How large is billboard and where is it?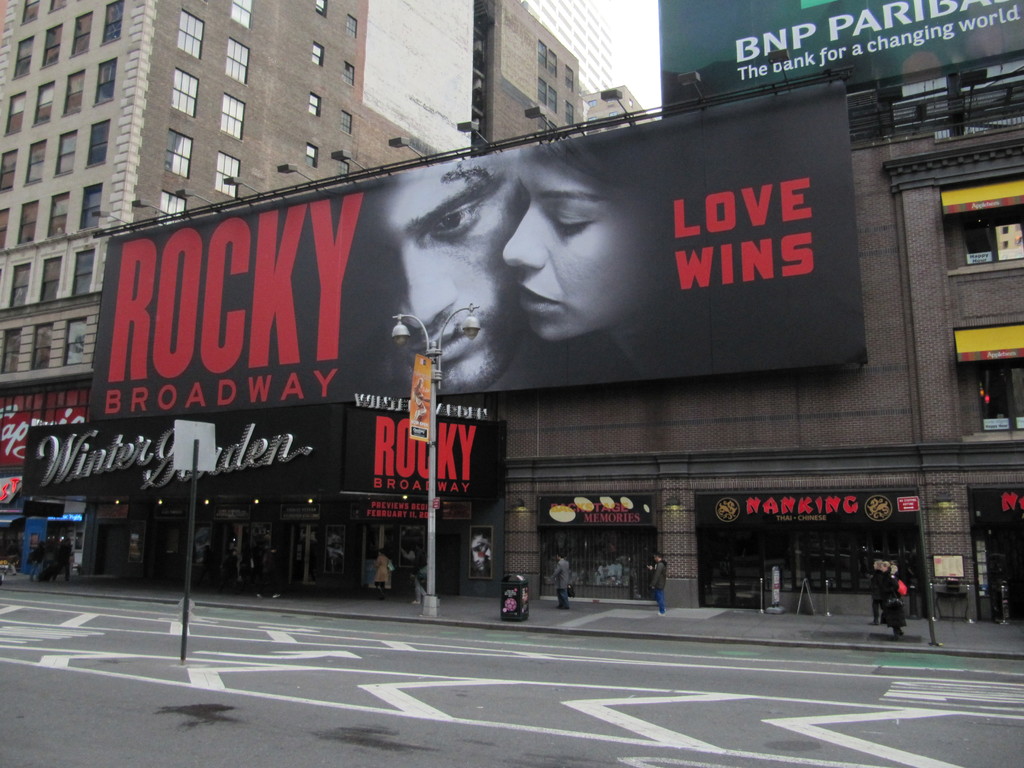
Bounding box: [81, 108, 851, 484].
